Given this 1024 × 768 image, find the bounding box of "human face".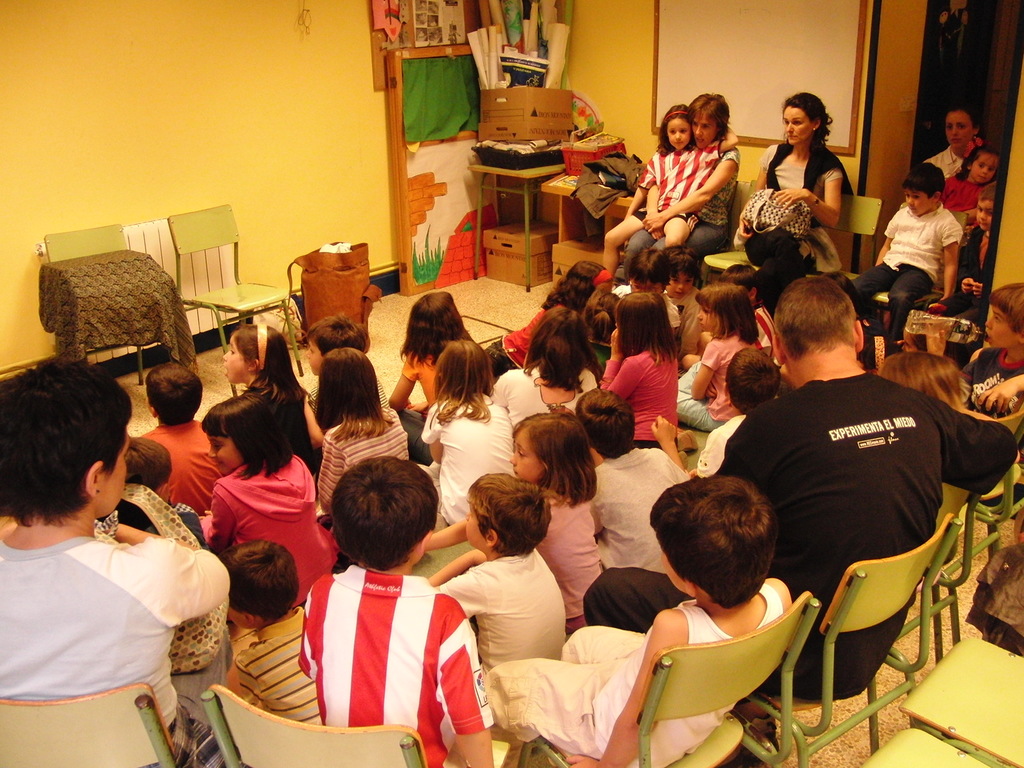
bbox=(904, 190, 925, 214).
